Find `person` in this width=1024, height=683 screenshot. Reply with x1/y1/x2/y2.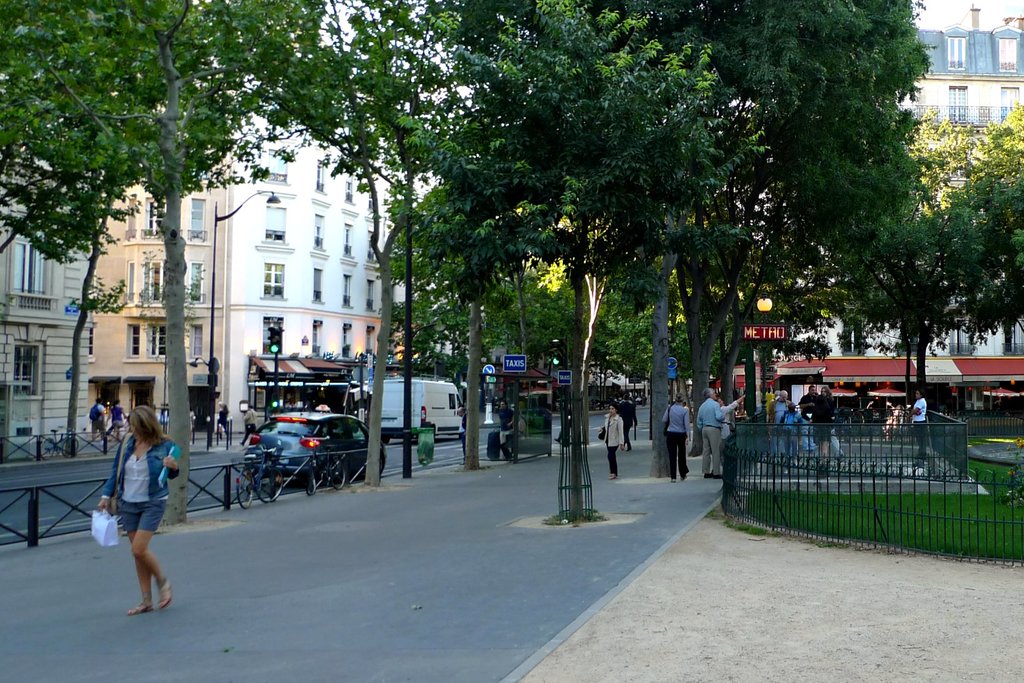
661/394/691/483.
